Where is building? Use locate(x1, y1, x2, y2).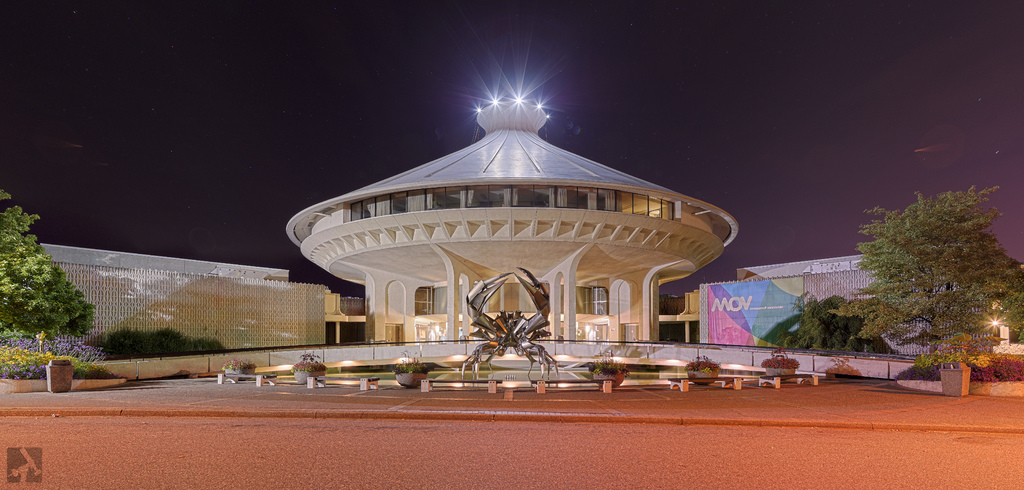
locate(22, 238, 375, 361).
